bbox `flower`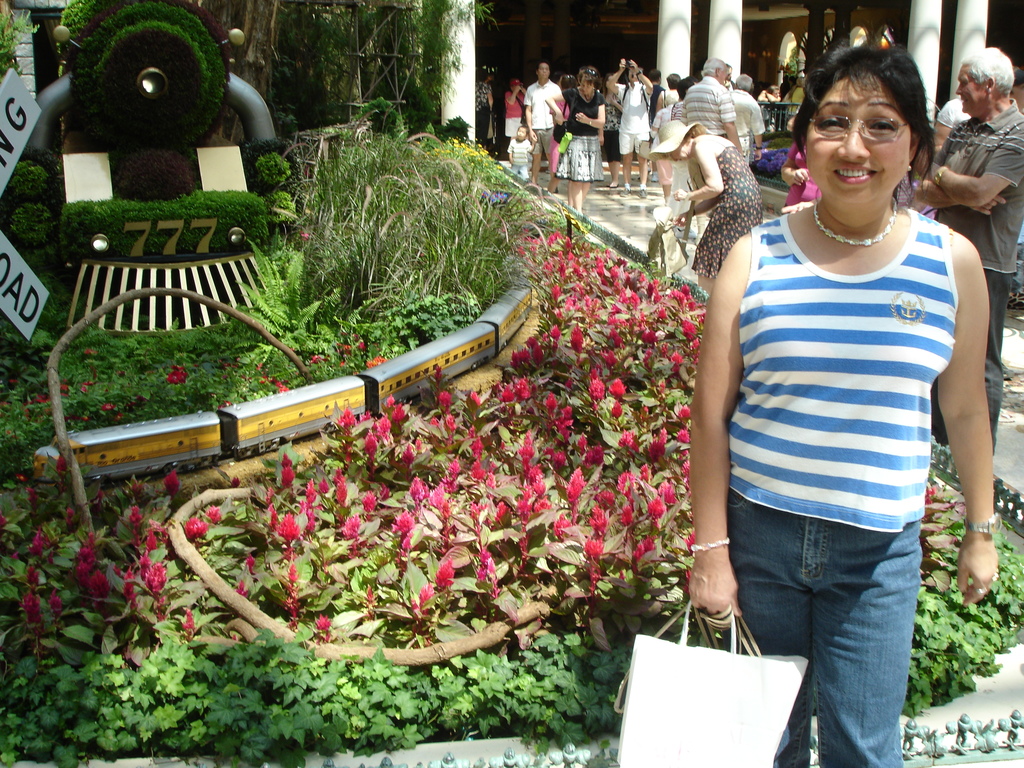
(left=179, top=605, right=197, bottom=643)
